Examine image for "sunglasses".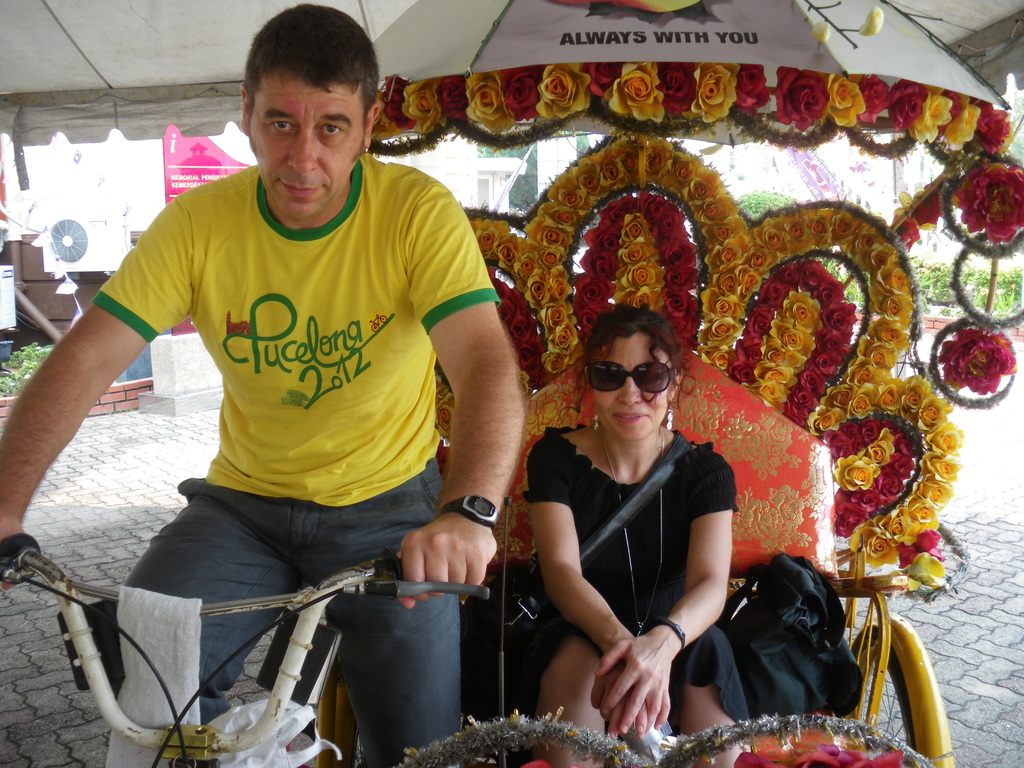
Examination result: x1=580, y1=356, x2=676, y2=391.
